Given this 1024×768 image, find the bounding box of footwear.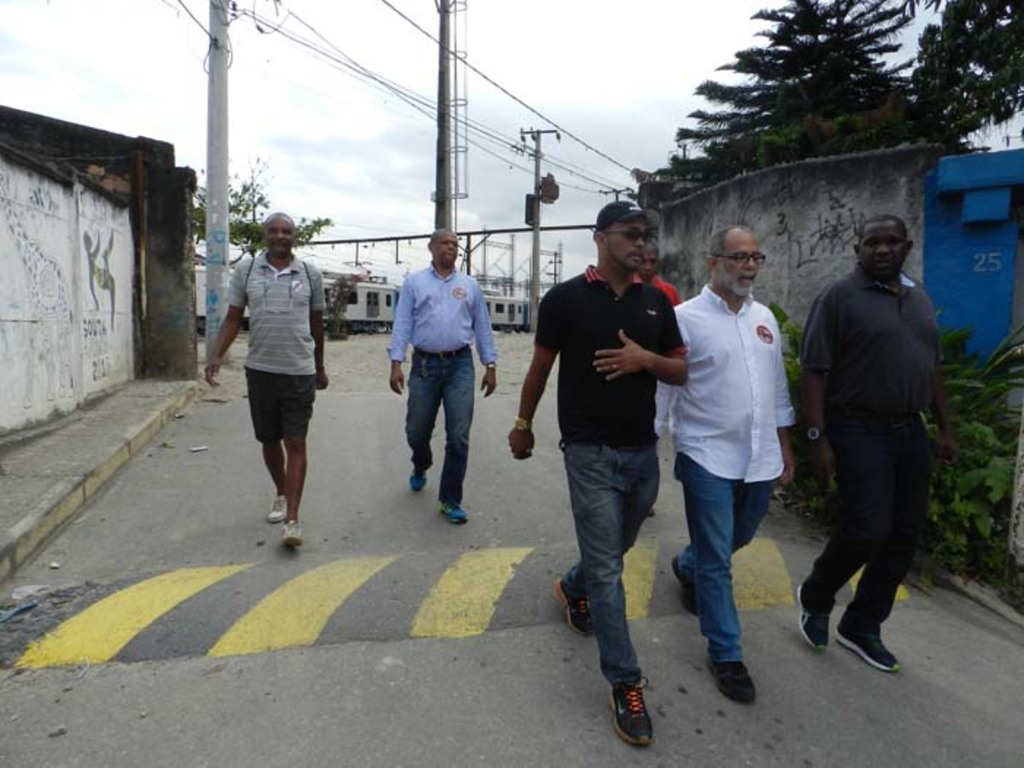
crop(404, 461, 433, 496).
